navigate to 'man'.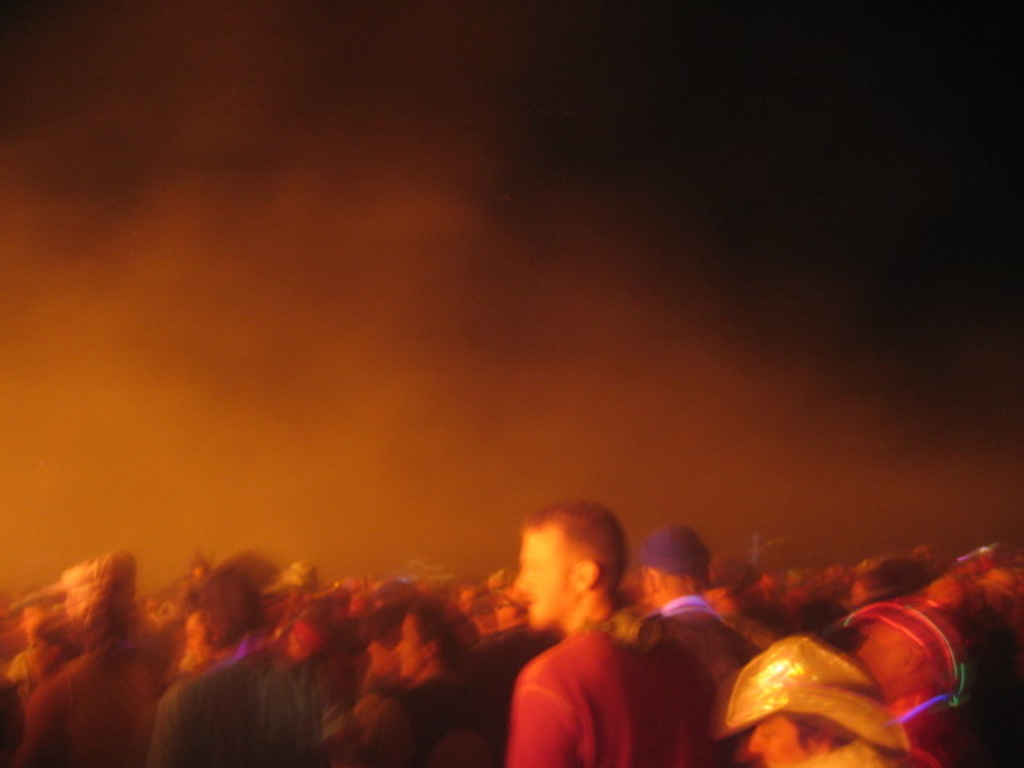
Navigation target: <bbox>637, 518, 757, 699</bbox>.
